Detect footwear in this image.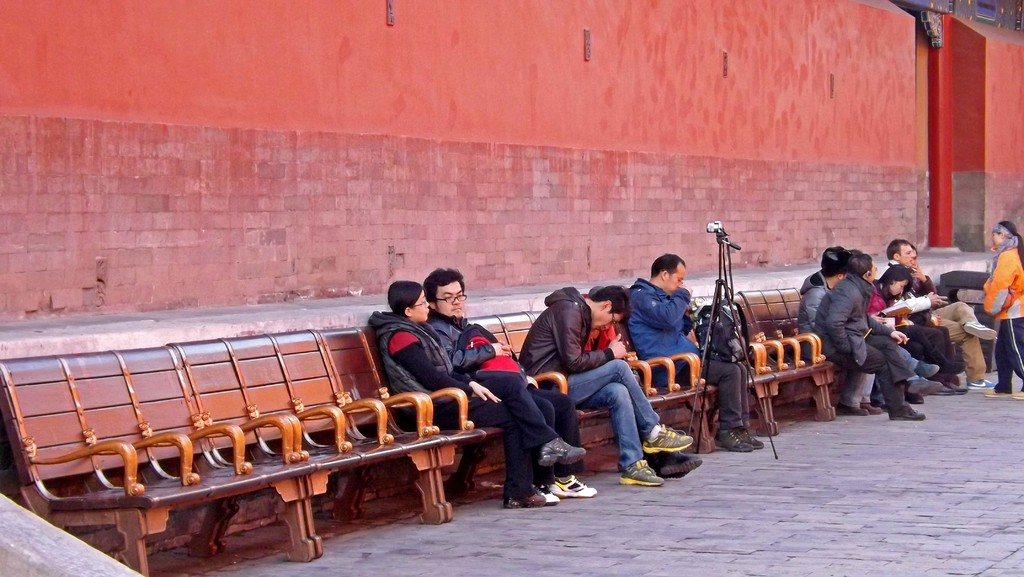
Detection: (714, 426, 752, 453).
